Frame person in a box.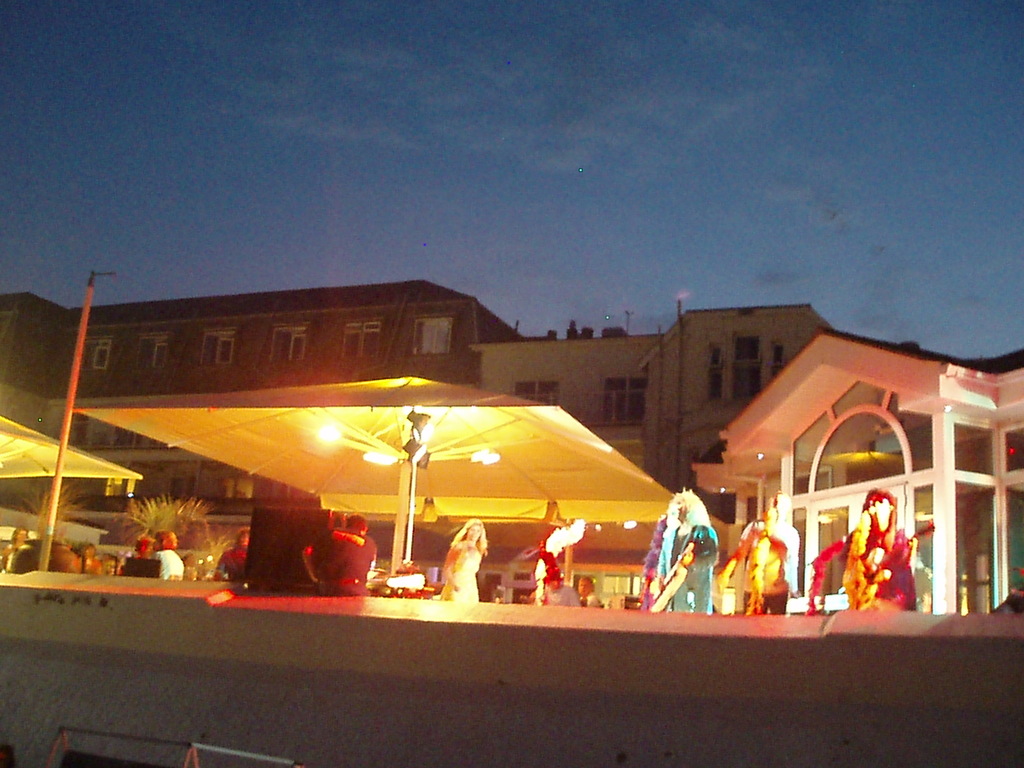
733/503/793/621.
